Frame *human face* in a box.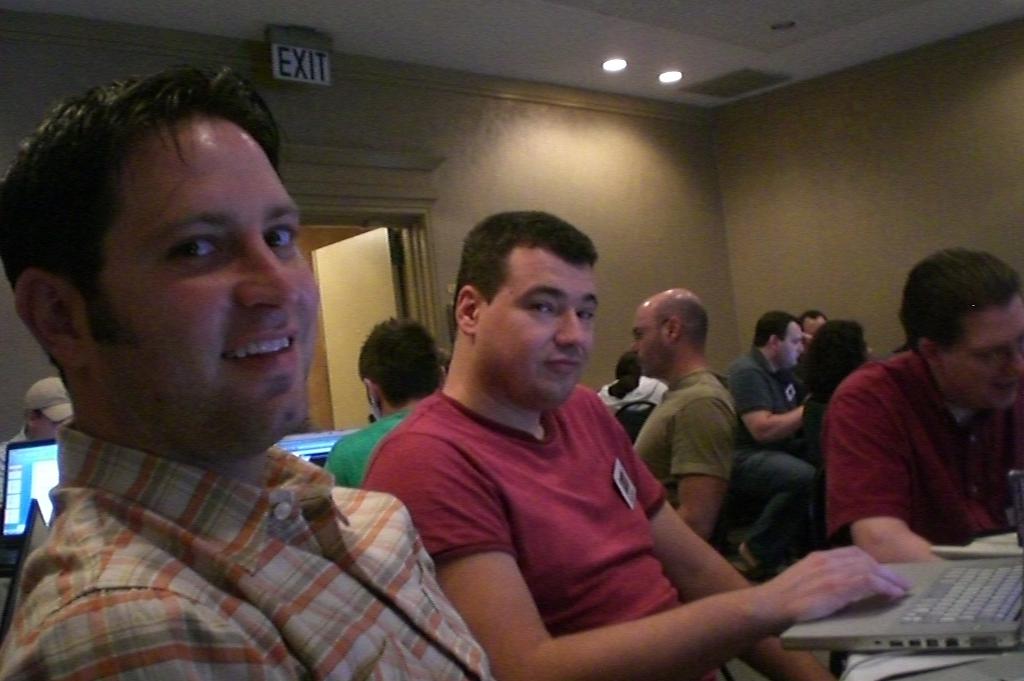
Rect(628, 305, 670, 373).
